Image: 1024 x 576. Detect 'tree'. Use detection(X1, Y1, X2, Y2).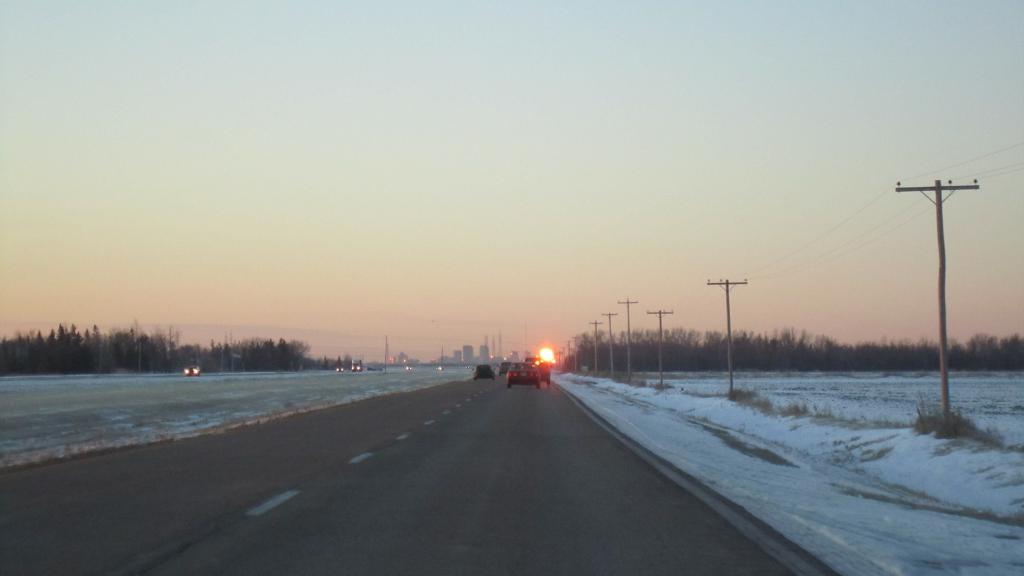
detection(296, 341, 317, 367).
